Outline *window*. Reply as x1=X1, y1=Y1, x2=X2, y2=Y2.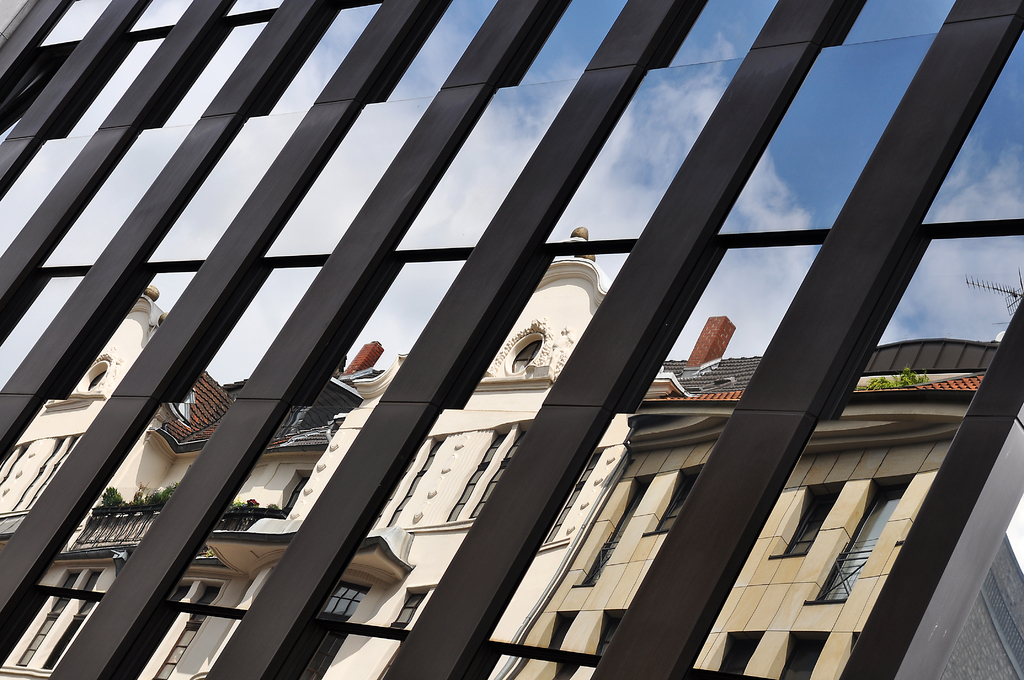
x1=805, y1=475, x2=914, y2=610.
